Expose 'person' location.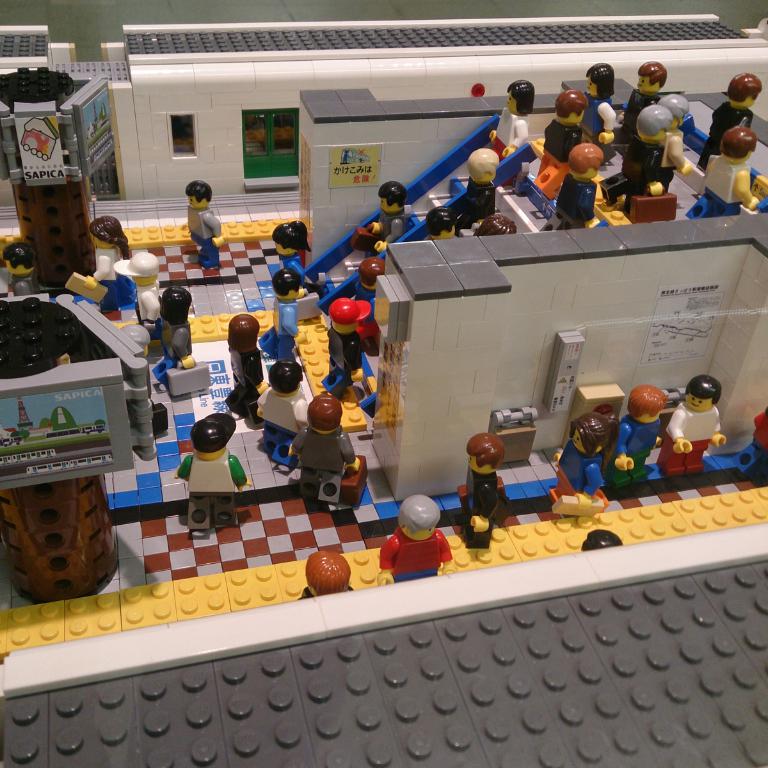
Exposed at rect(733, 409, 767, 478).
